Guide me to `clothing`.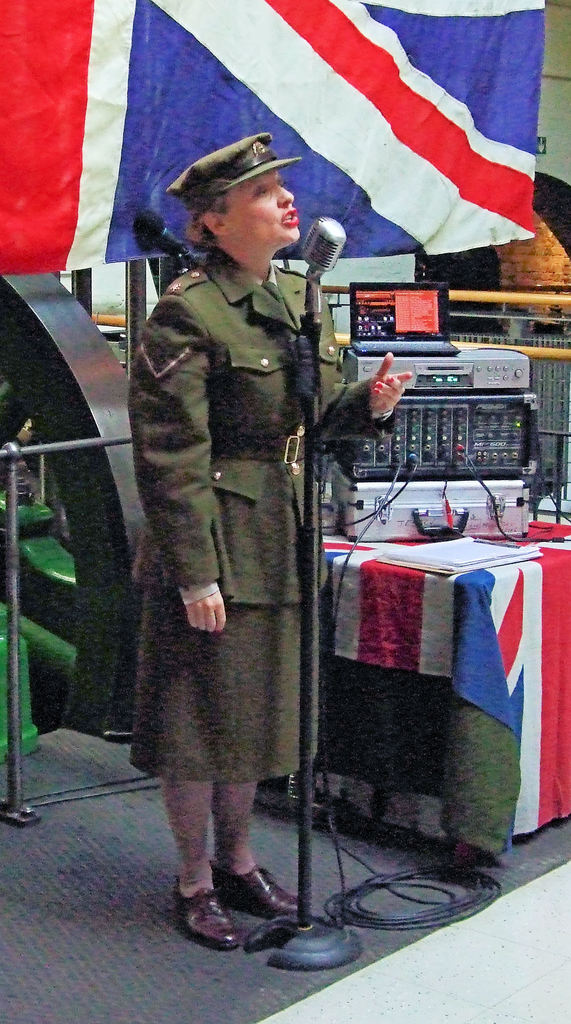
Guidance: (114,175,335,838).
